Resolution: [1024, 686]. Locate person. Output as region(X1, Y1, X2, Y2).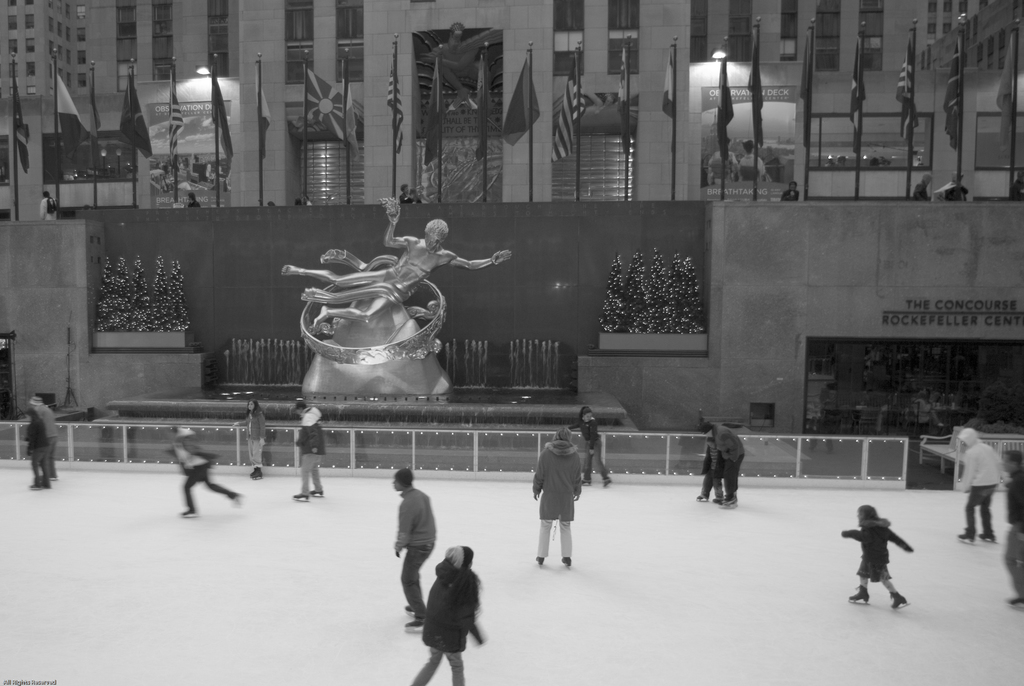
region(701, 418, 745, 508).
